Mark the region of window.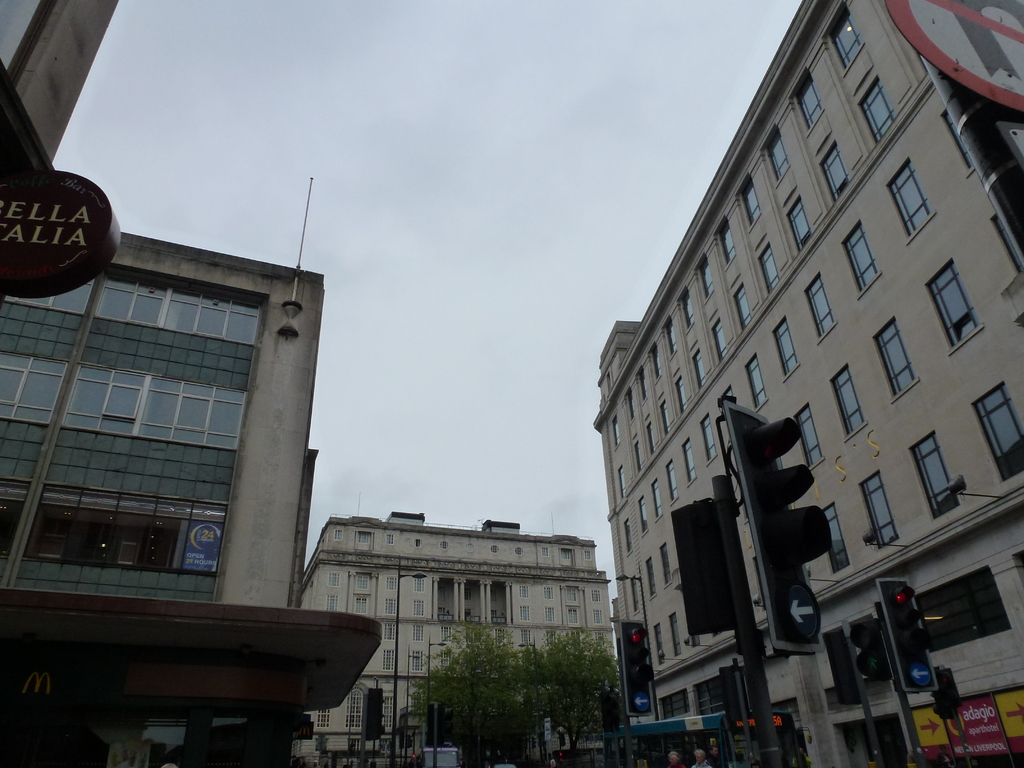
Region: x1=412, y1=648, x2=428, y2=668.
